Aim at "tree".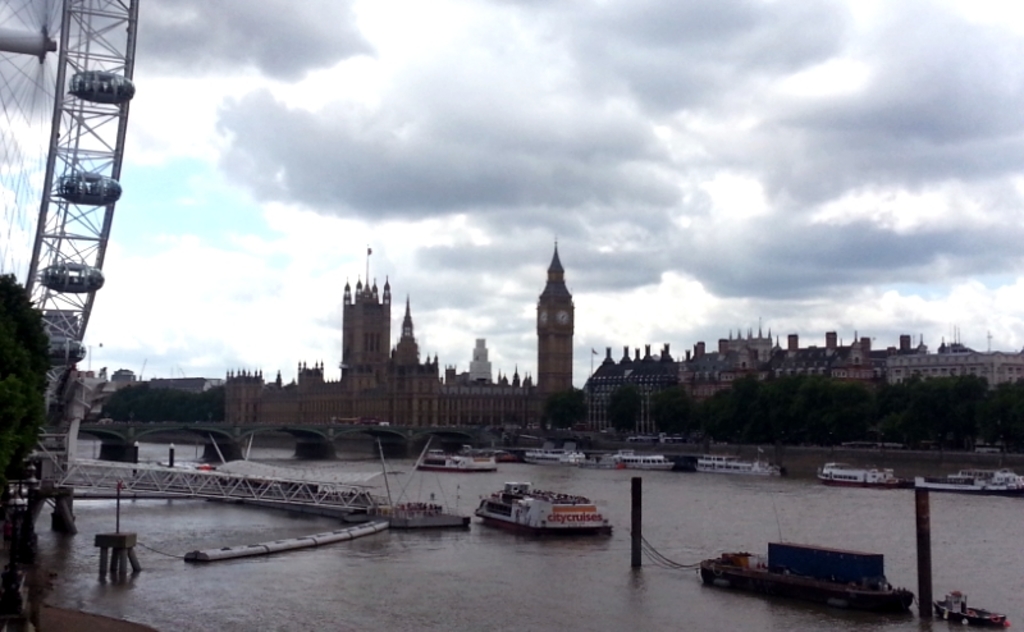
Aimed at x1=965, y1=375, x2=996, y2=448.
